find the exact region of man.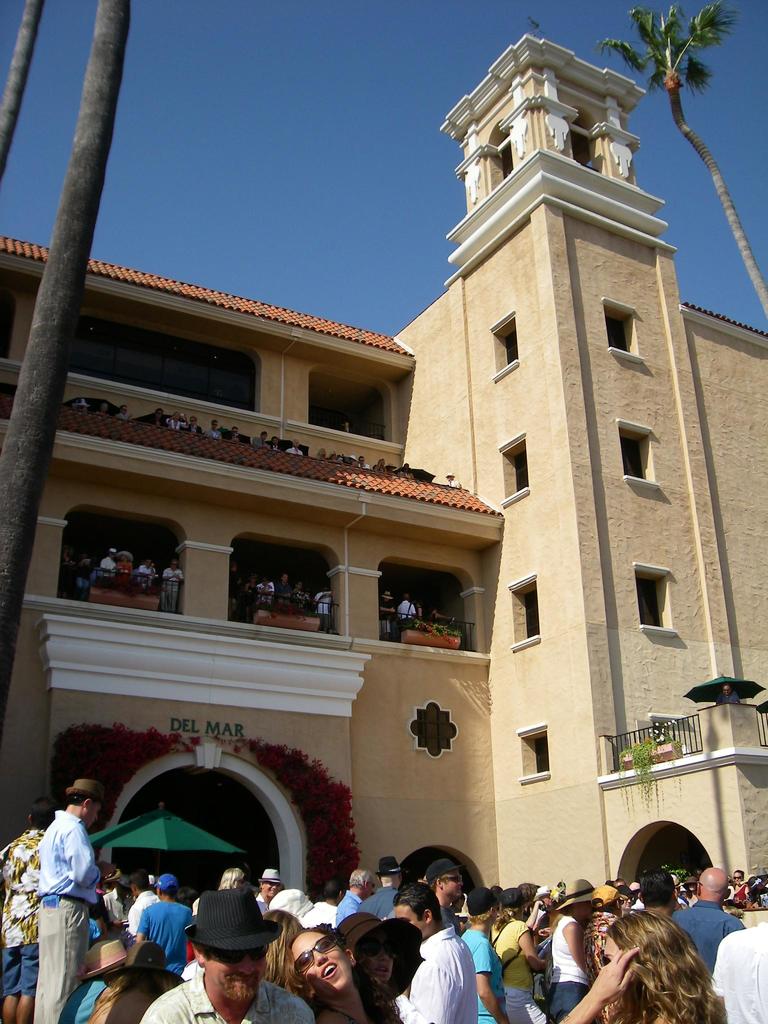
Exact region: box=[0, 803, 66, 1023].
